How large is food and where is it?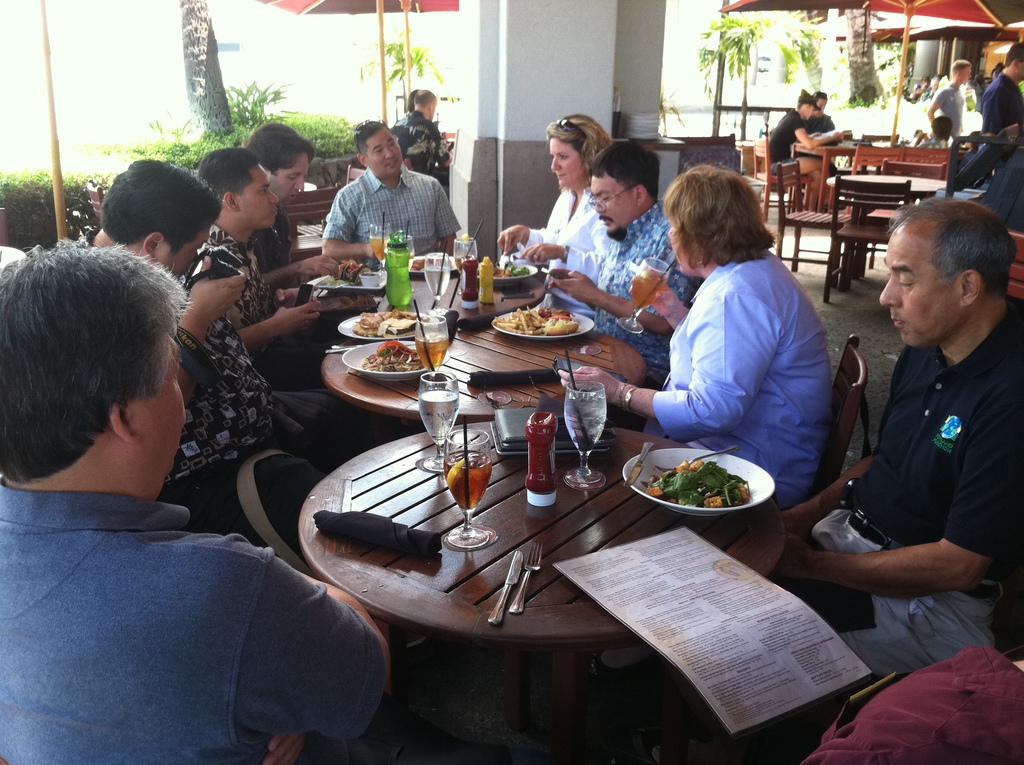
Bounding box: <region>335, 260, 369, 286</region>.
